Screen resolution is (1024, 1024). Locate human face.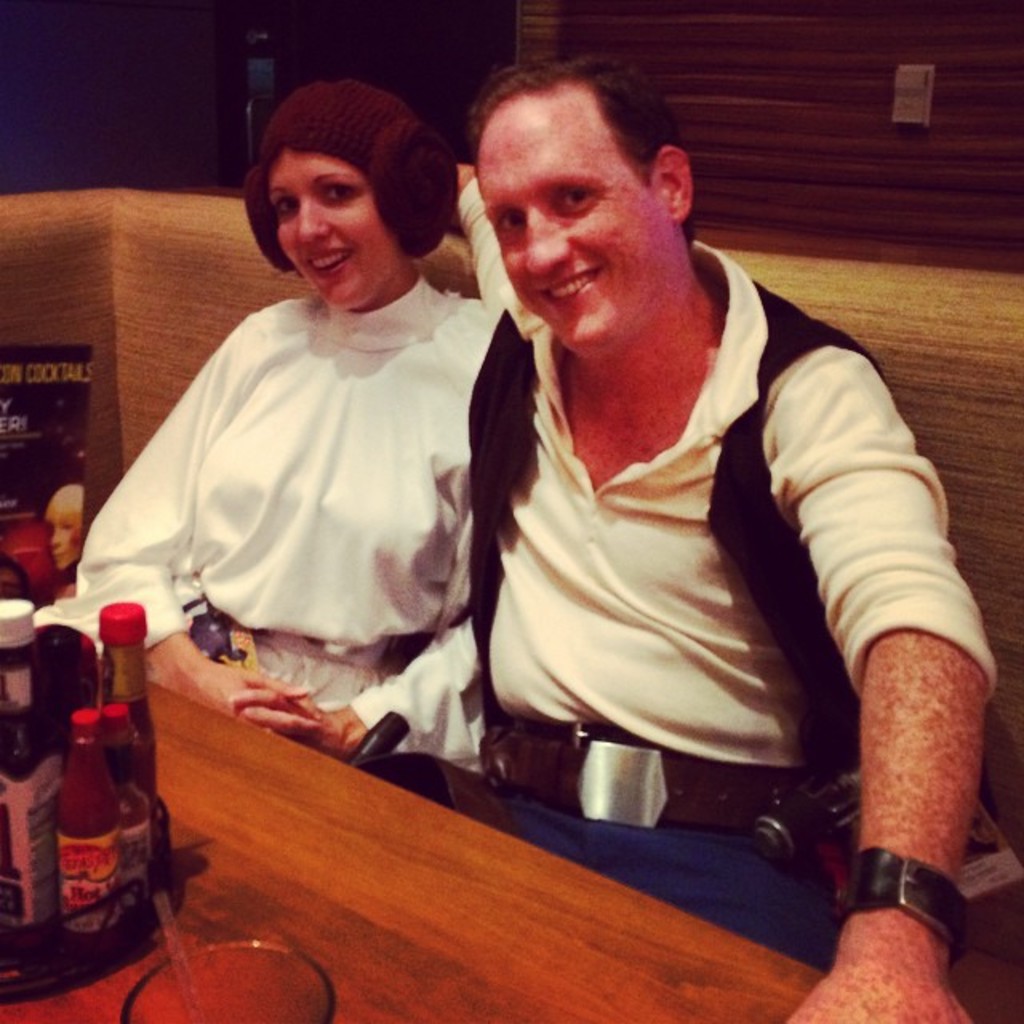
266/154/394/307.
